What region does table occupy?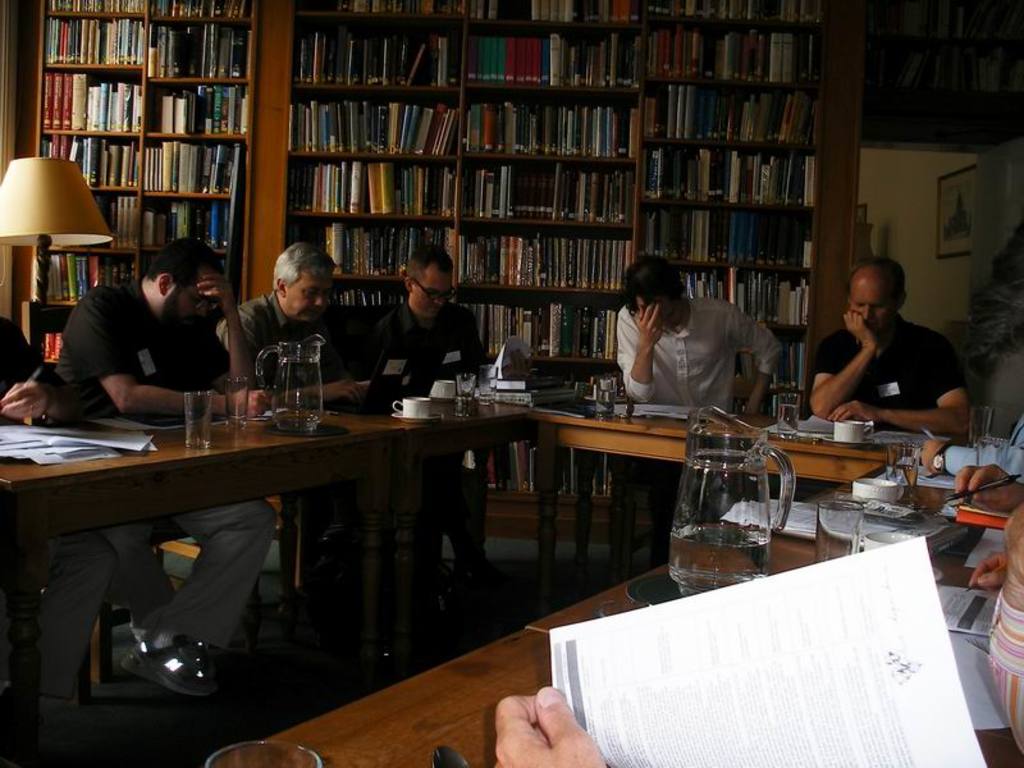
[x1=525, y1=410, x2=909, y2=622].
